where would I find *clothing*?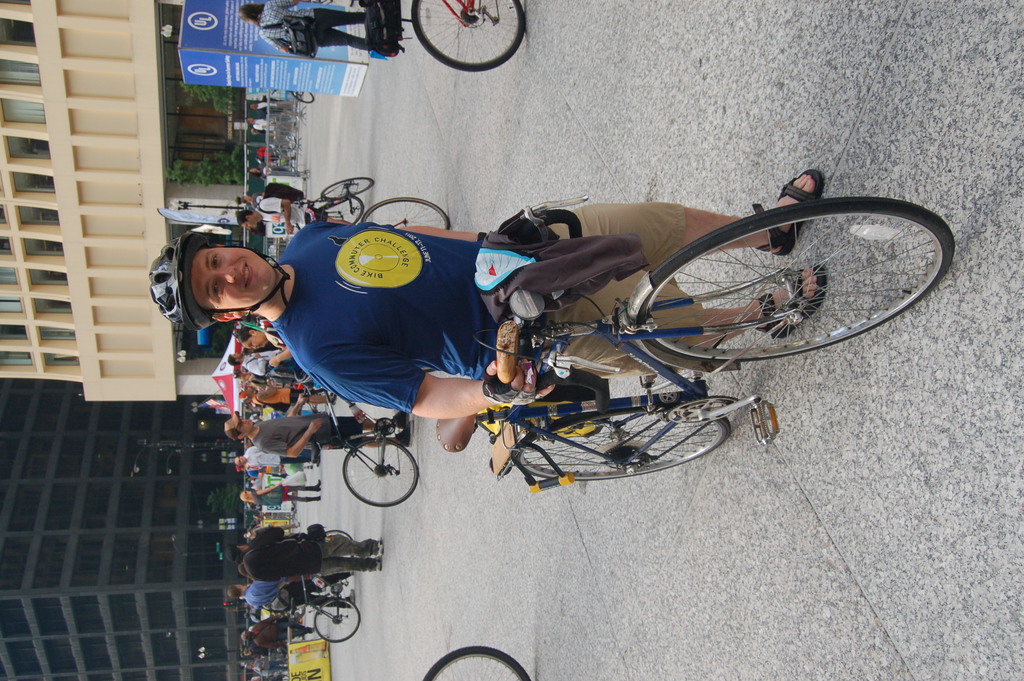
At rect(243, 577, 350, 608).
